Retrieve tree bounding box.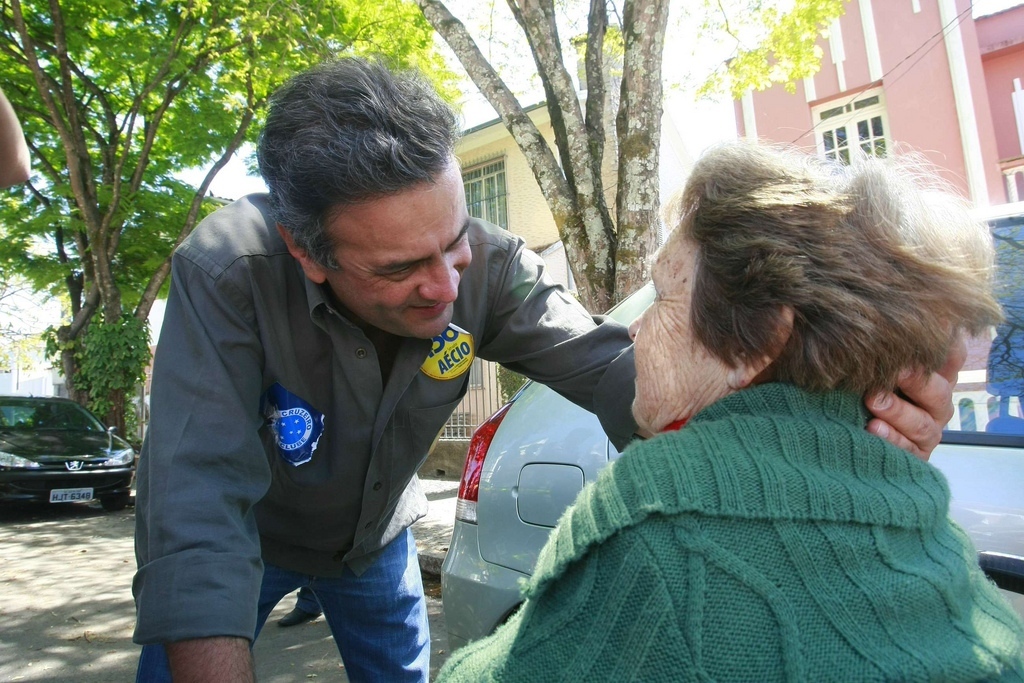
Bounding box: bbox=[414, 0, 668, 313].
